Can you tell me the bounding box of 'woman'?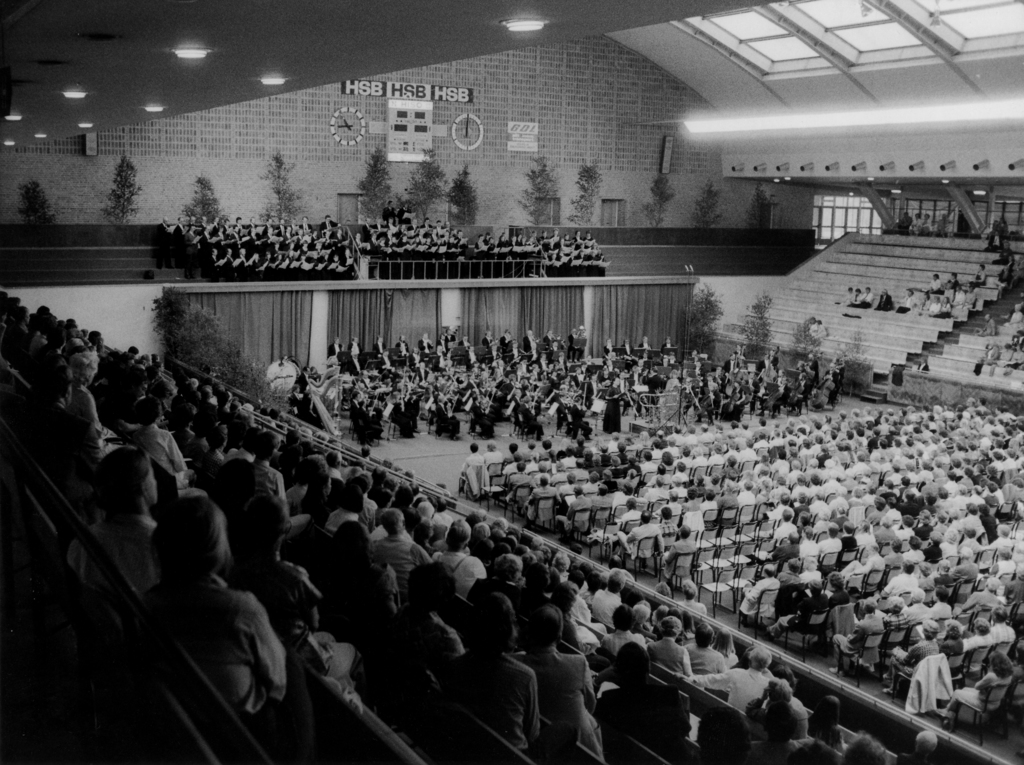
box=[472, 522, 492, 540].
